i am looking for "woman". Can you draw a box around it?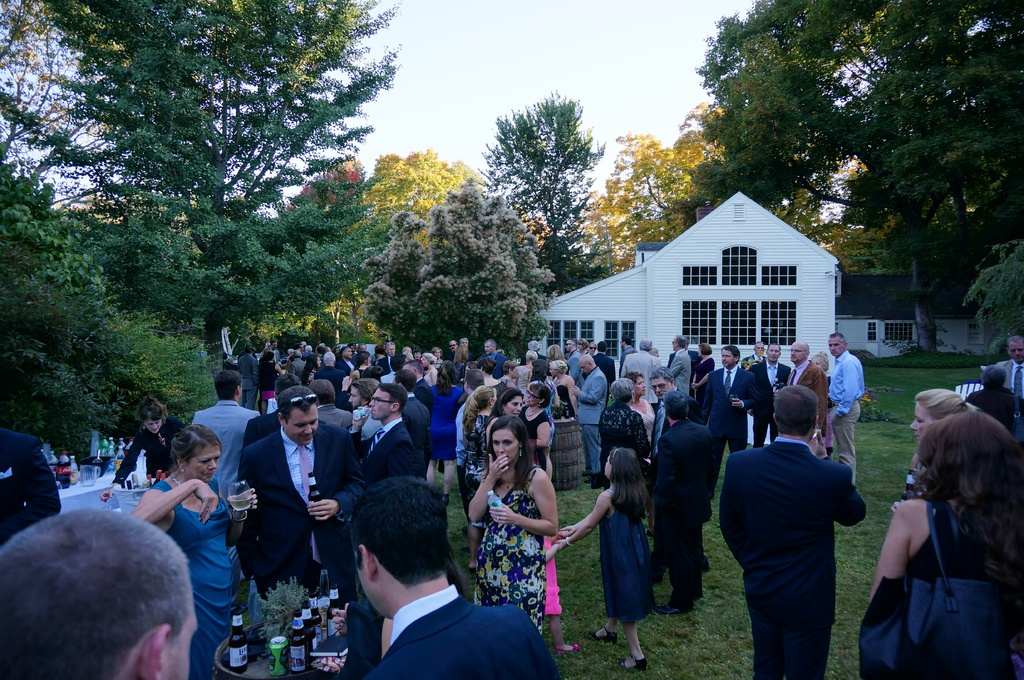
Sure, the bounding box is detection(417, 351, 438, 386).
